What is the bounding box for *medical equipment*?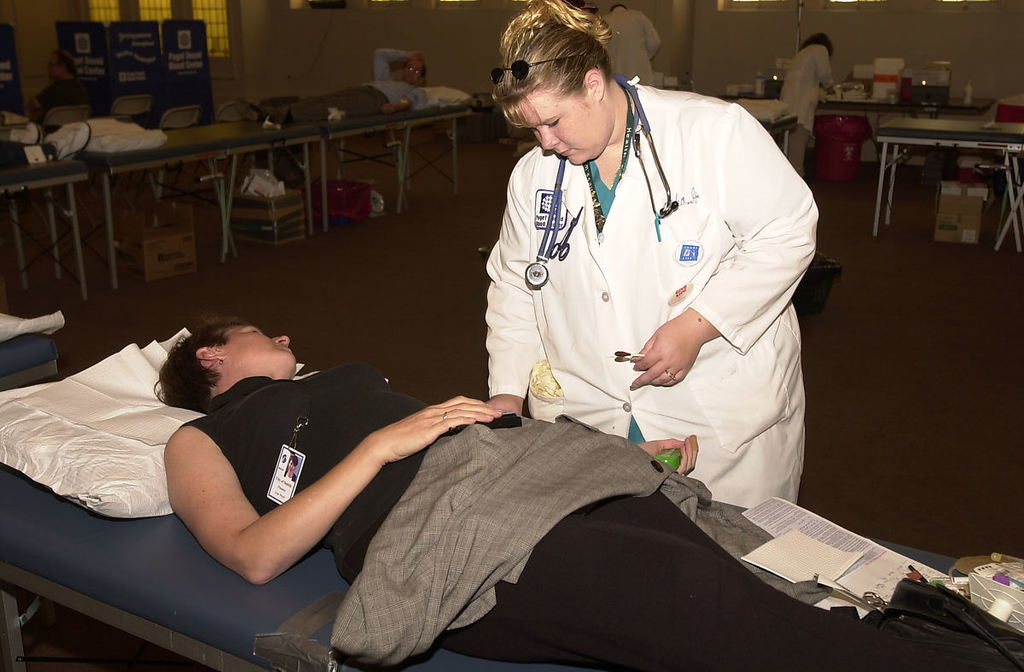
{"x1": 970, "y1": 562, "x2": 1023, "y2": 641}.
